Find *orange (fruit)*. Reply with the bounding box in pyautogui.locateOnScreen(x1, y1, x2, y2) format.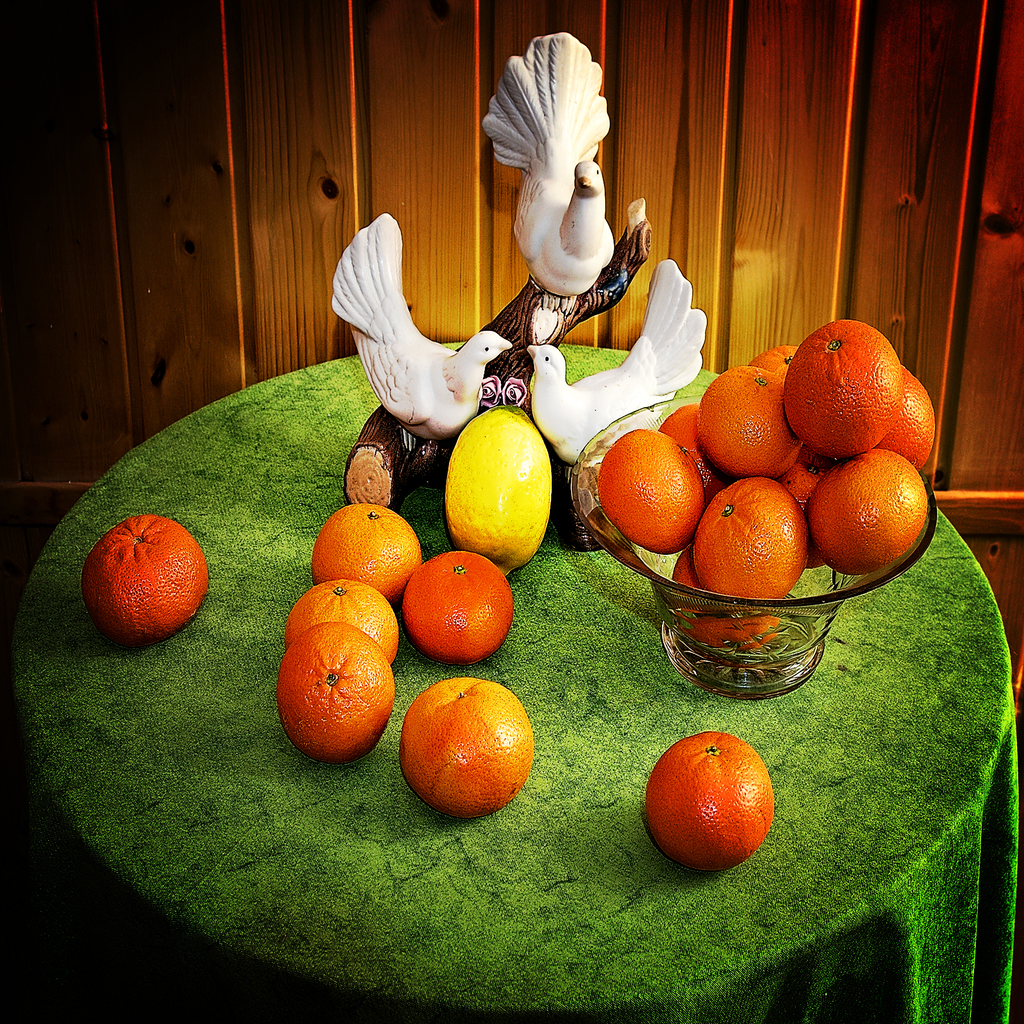
pyautogui.locateOnScreen(406, 540, 509, 652).
